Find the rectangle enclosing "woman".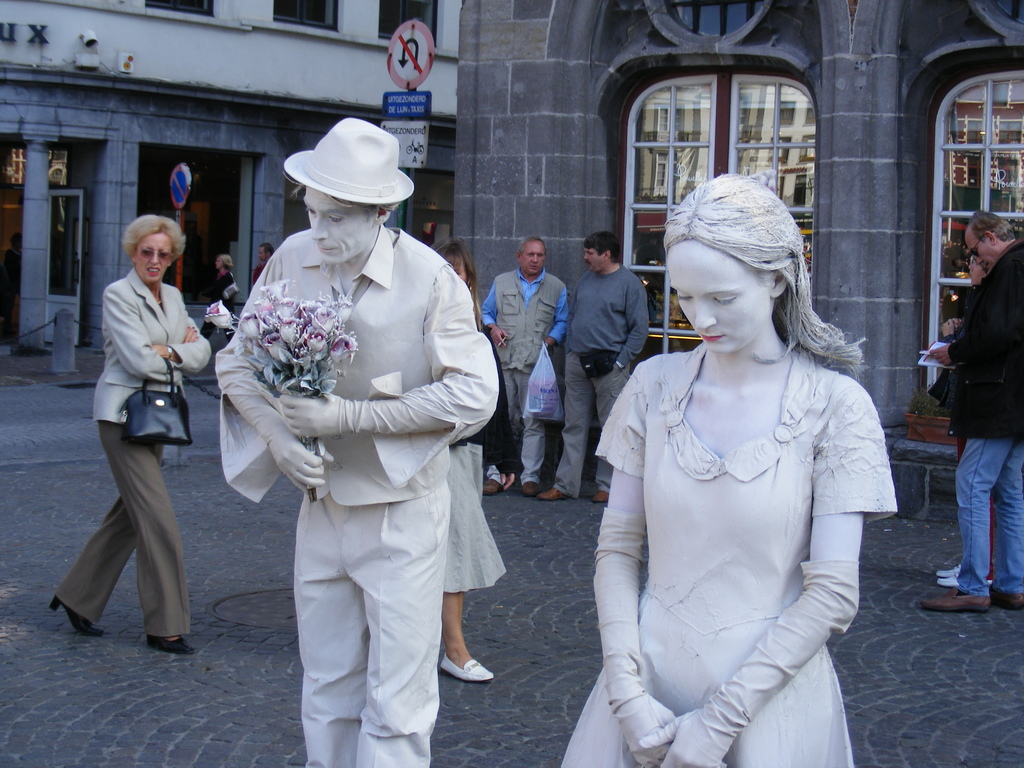
{"left": 198, "top": 253, "right": 236, "bottom": 343}.
